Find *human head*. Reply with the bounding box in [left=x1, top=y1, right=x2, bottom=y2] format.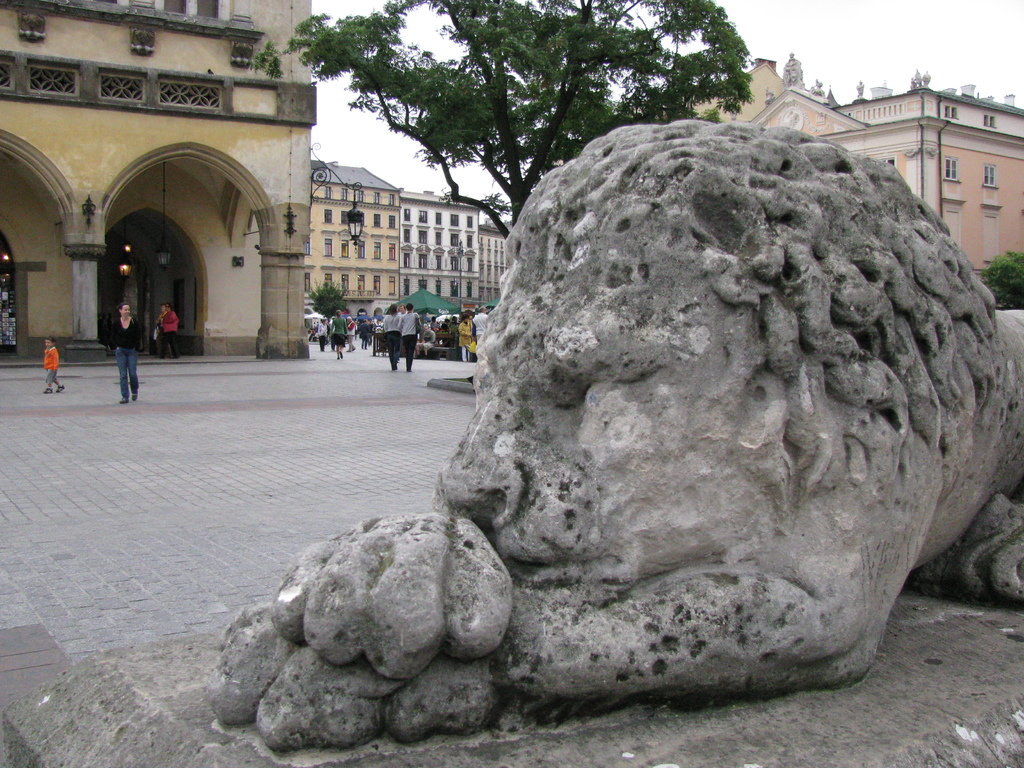
[left=399, top=303, right=404, bottom=312].
